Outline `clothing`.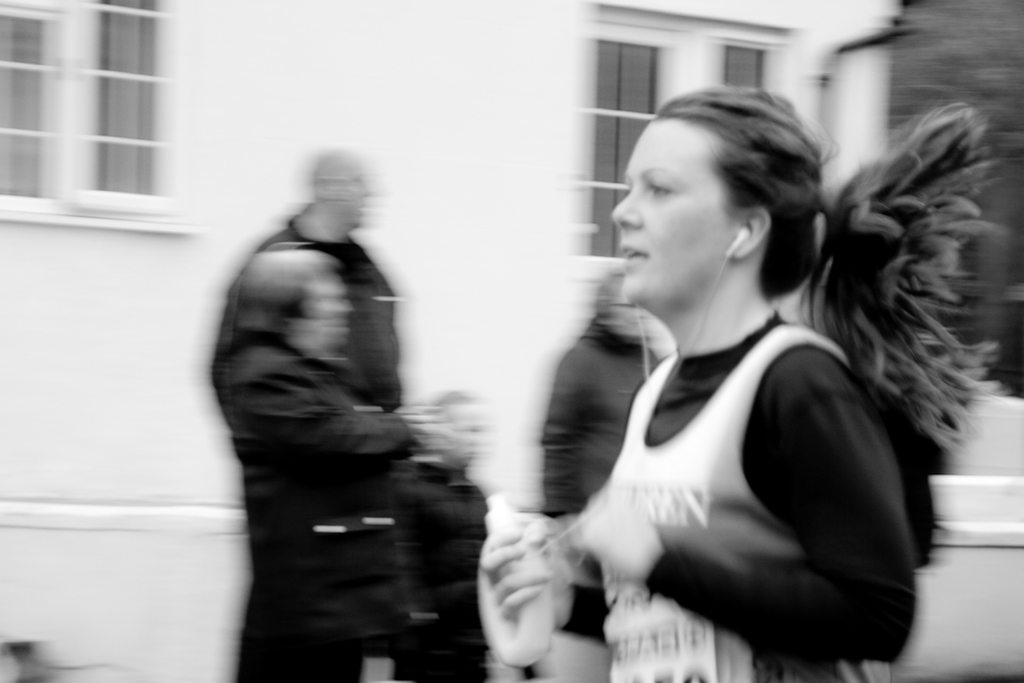
Outline: bbox=[374, 459, 489, 681].
